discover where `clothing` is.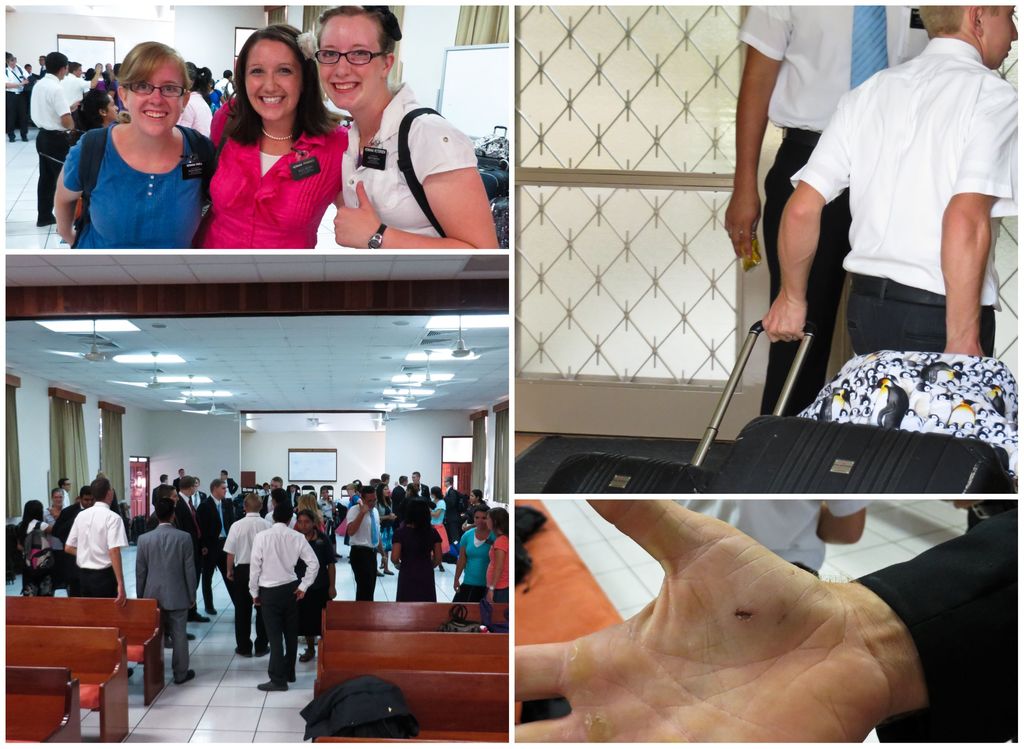
Discovered at box=[127, 512, 191, 682].
